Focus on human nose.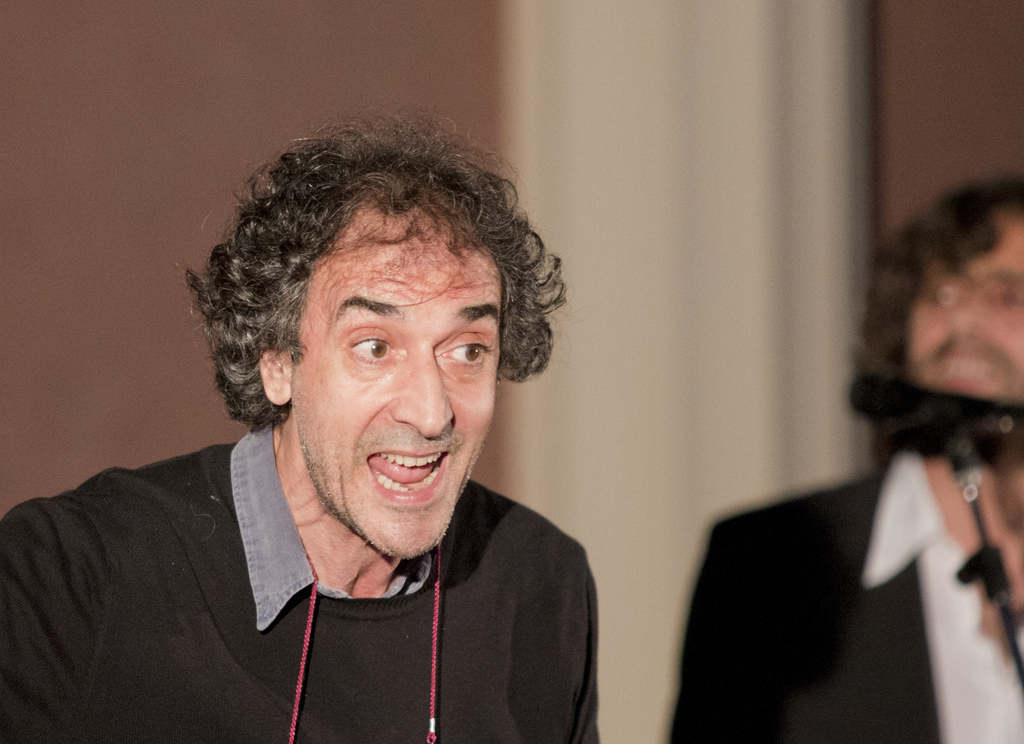
Focused at {"x1": 386, "y1": 350, "x2": 453, "y2": 438}.
